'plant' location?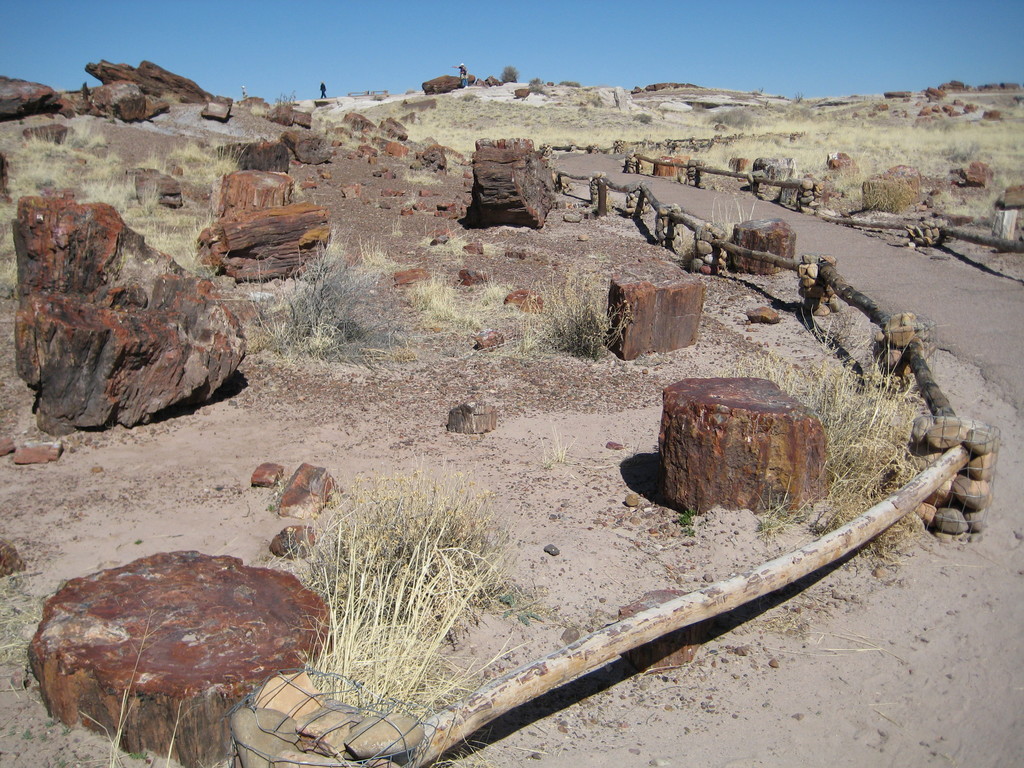
bbox=[394, 164, 451, 195]
